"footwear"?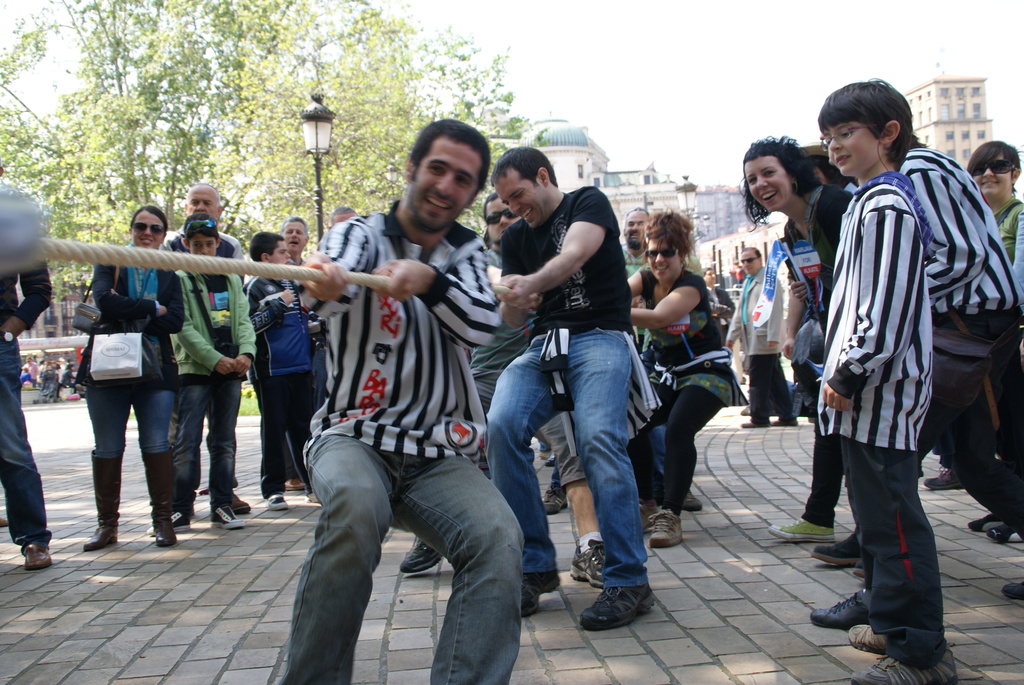
(686,485,701,509)
